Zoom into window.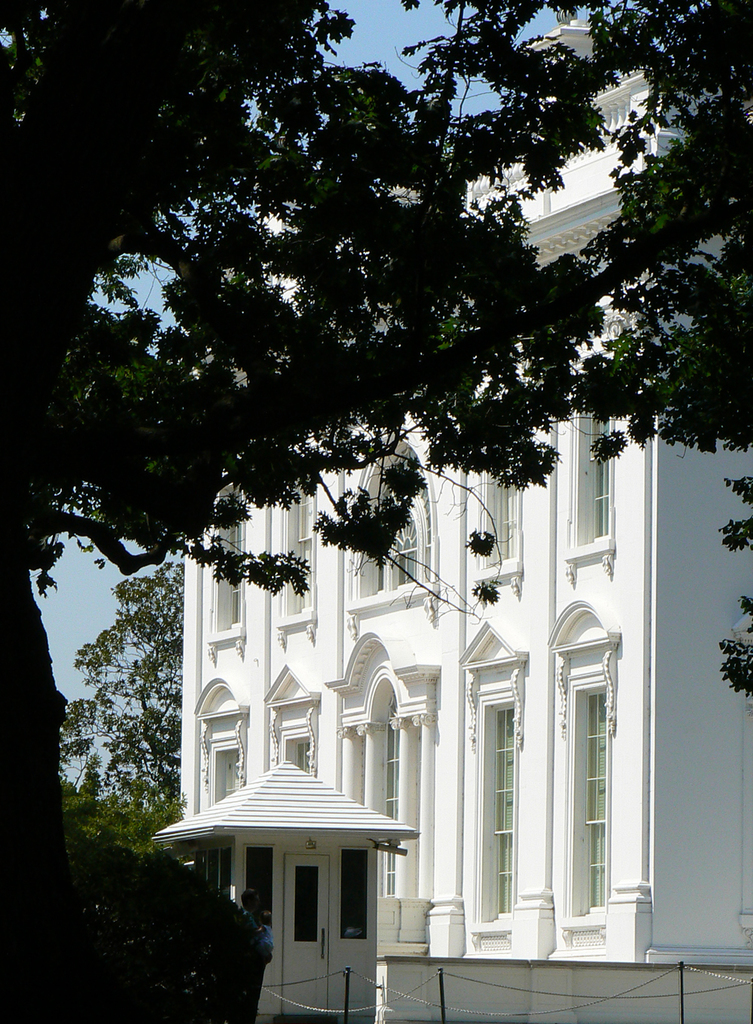
Zoom target: (574,687,609,918).
